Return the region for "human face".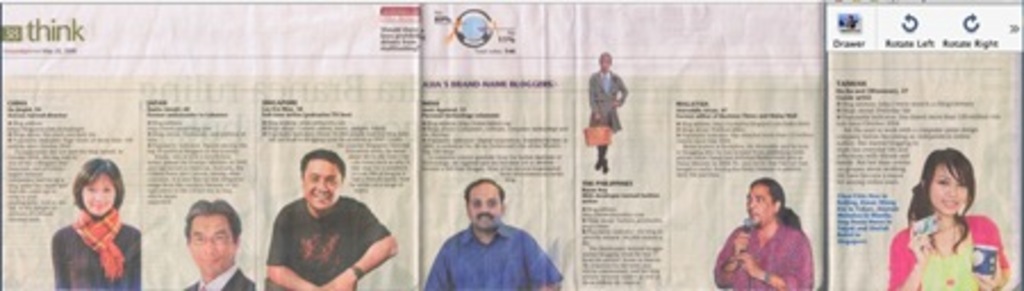
rect(924, 166, 972, 211).
